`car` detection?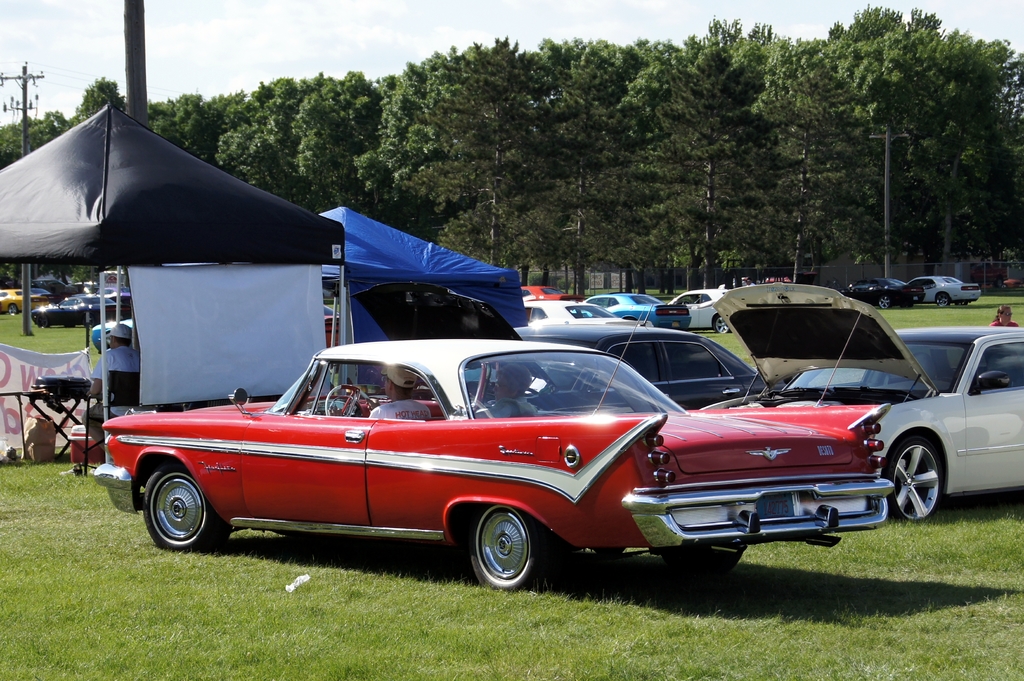
<box>584,292,690,330</box>
